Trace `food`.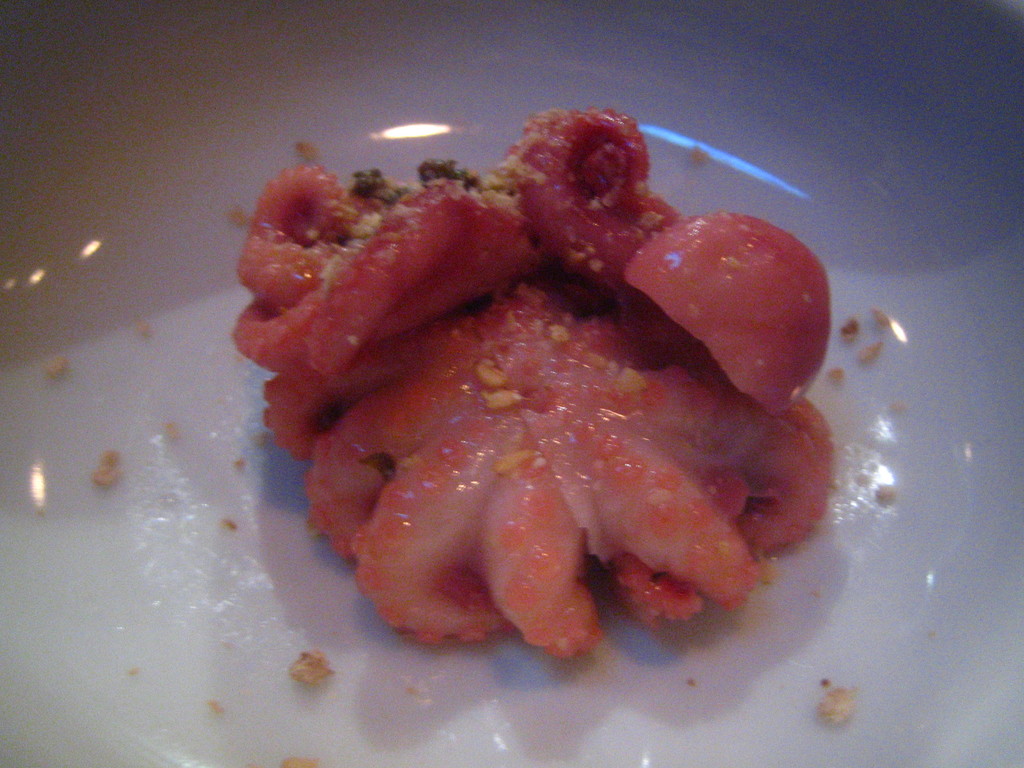
Traced to l=214, t=99, r=863, b=684.
